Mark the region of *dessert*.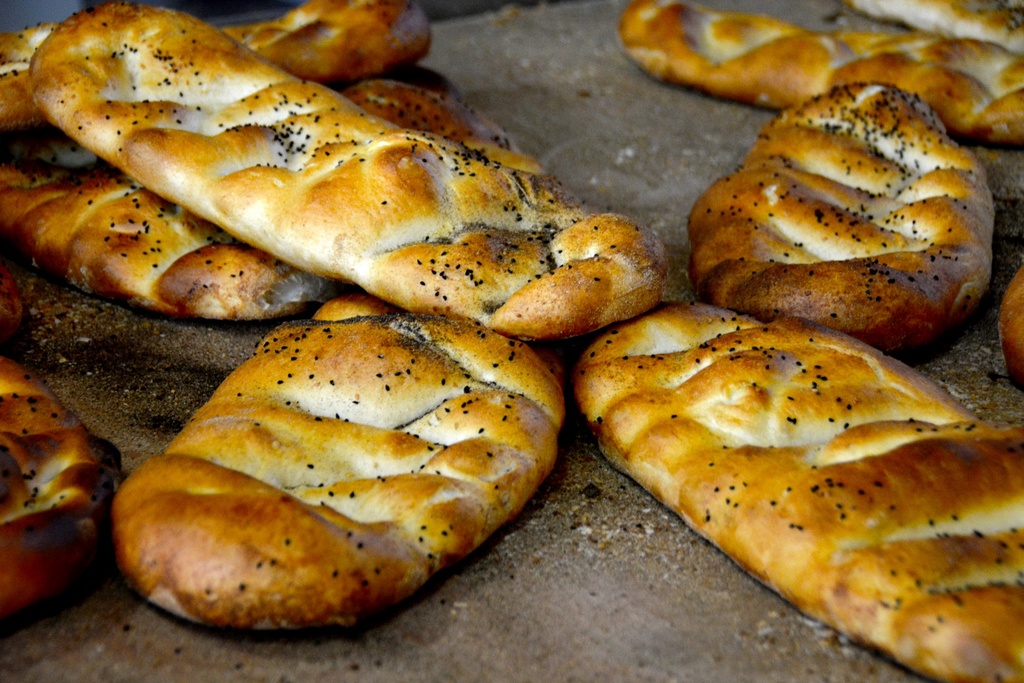
Region: locate(115, 304, 572, 630).
